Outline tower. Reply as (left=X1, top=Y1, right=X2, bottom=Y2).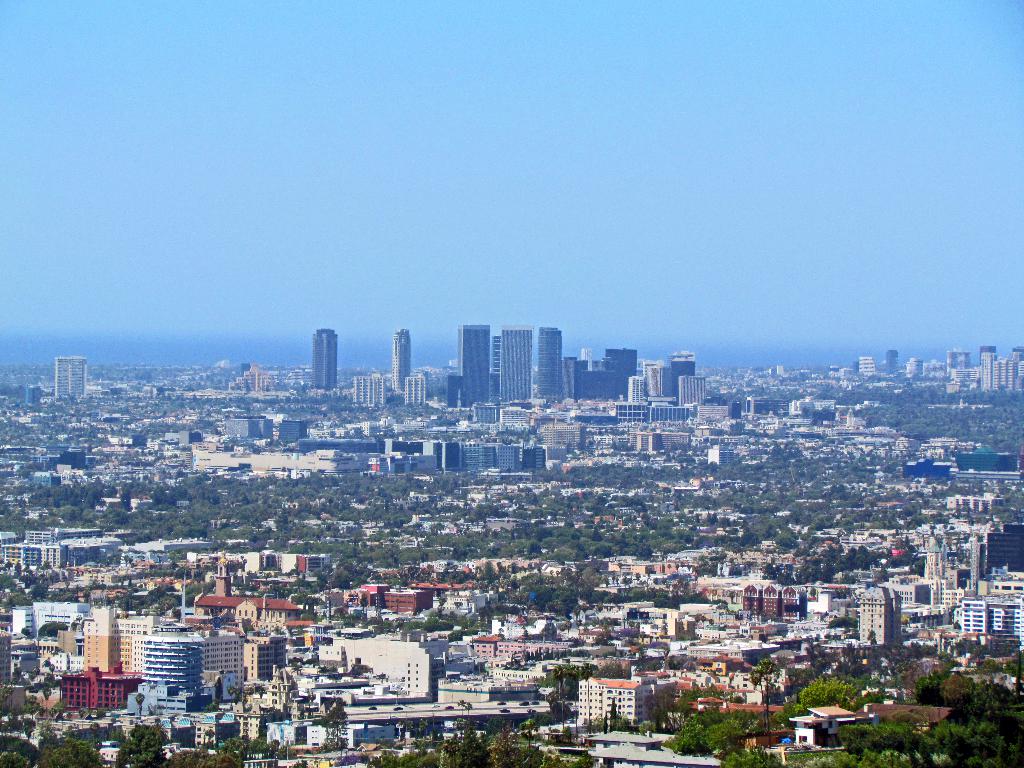
(left=884, top=344, right=899, bottom=376).
